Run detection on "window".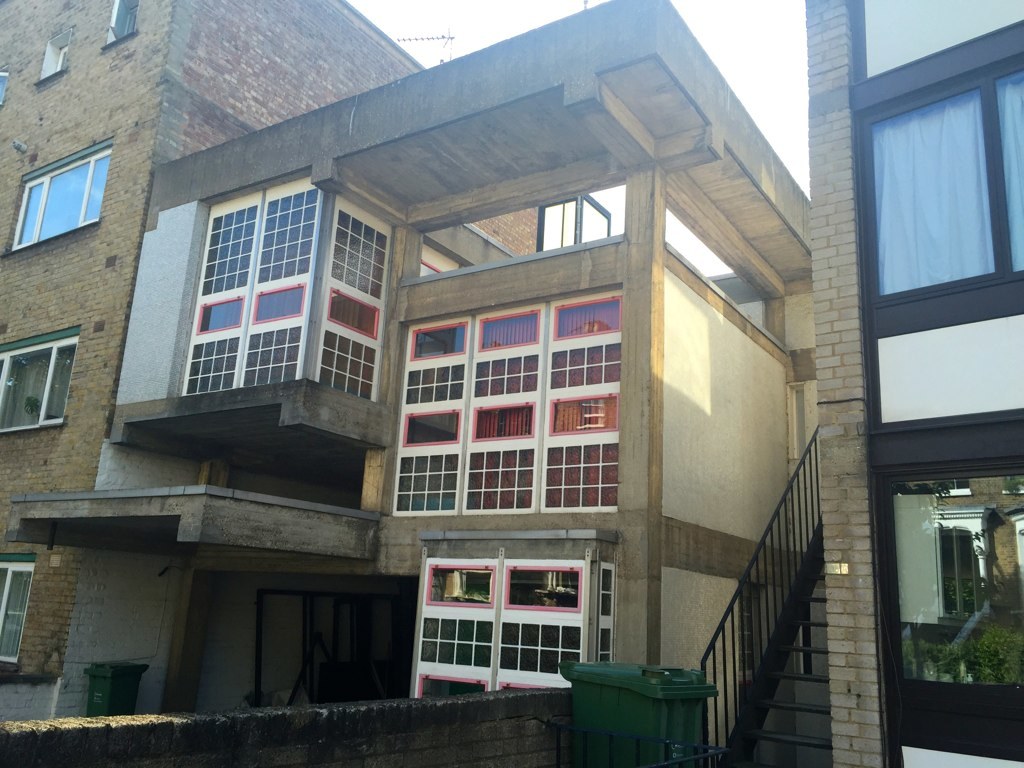
Result: <region>0, 135, 117, 253</region>.
